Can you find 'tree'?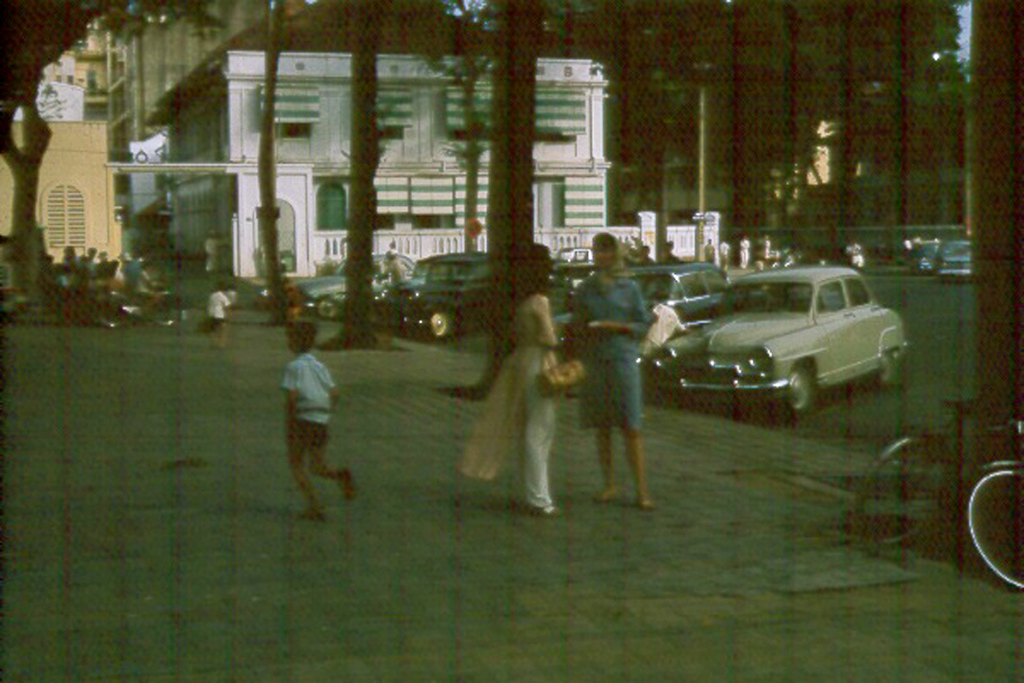
Yes, bounding box: {"x1": 718, "y1": 5, "x2": 773, "y2": 260}.
